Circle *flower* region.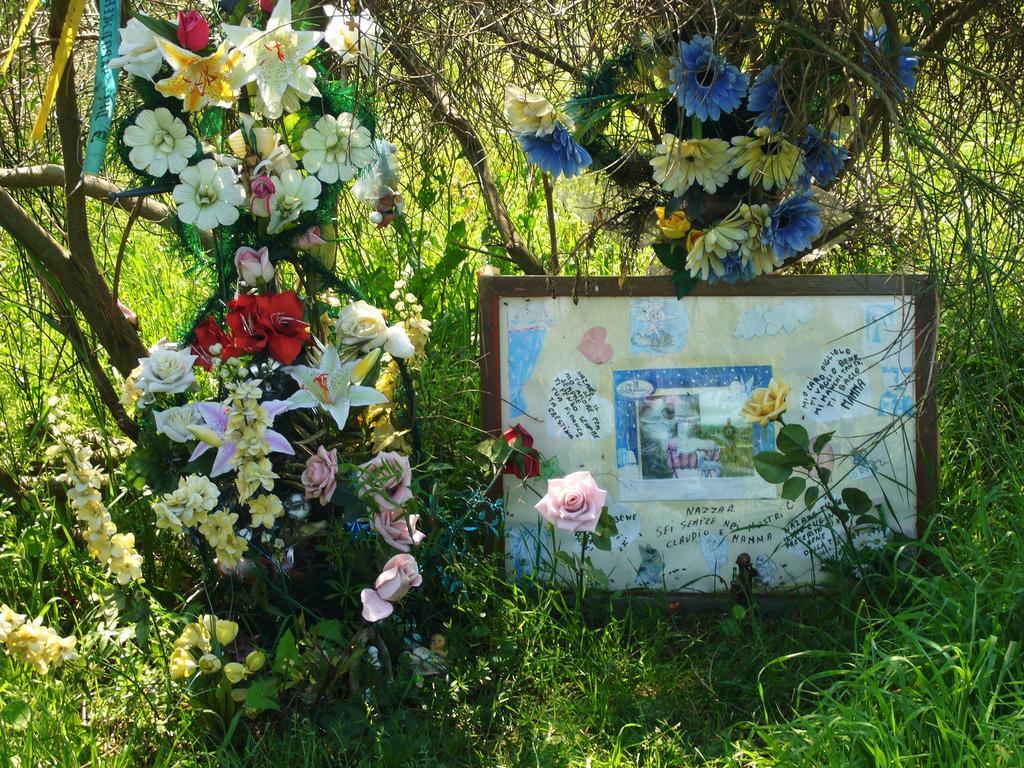
Region: (left=359, top=556, right=425, bottom=620).
